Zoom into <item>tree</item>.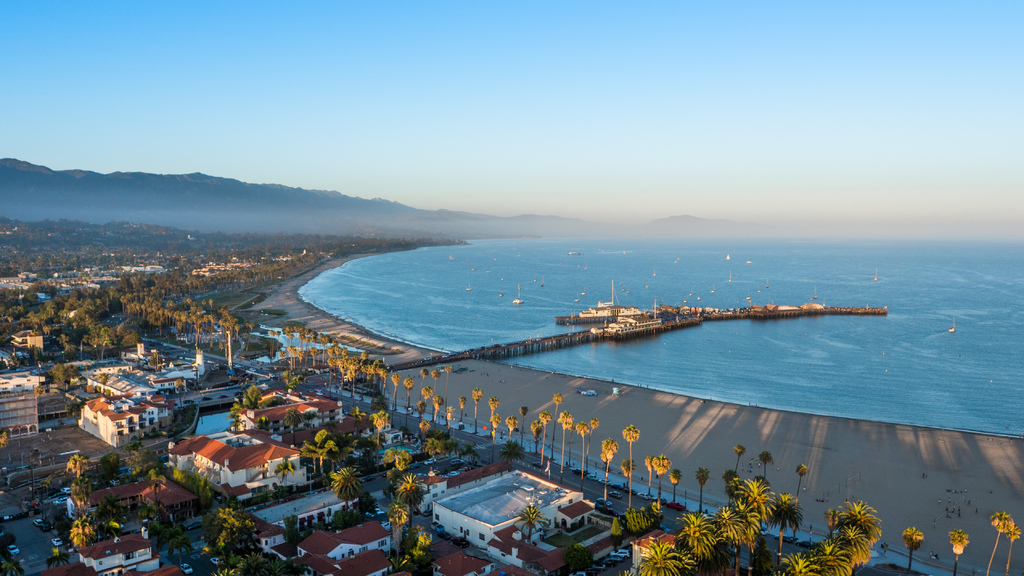
Zoom target: locate(505, 413, 521, 440).
